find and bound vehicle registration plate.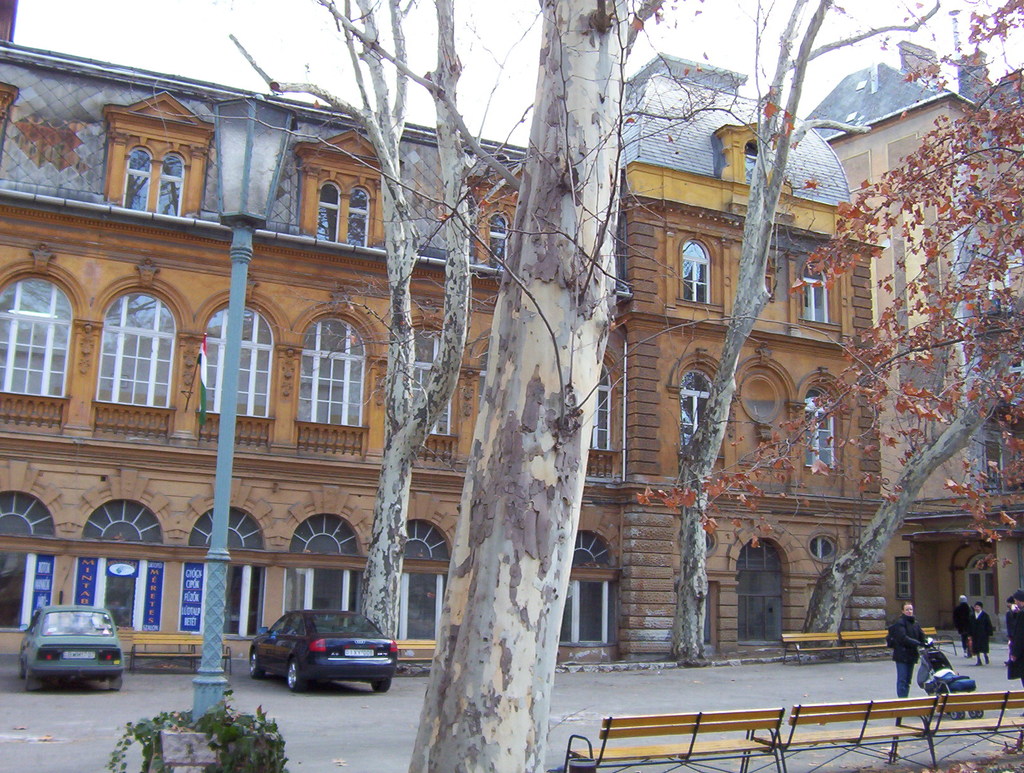
Bound: 60 652 95 660.
